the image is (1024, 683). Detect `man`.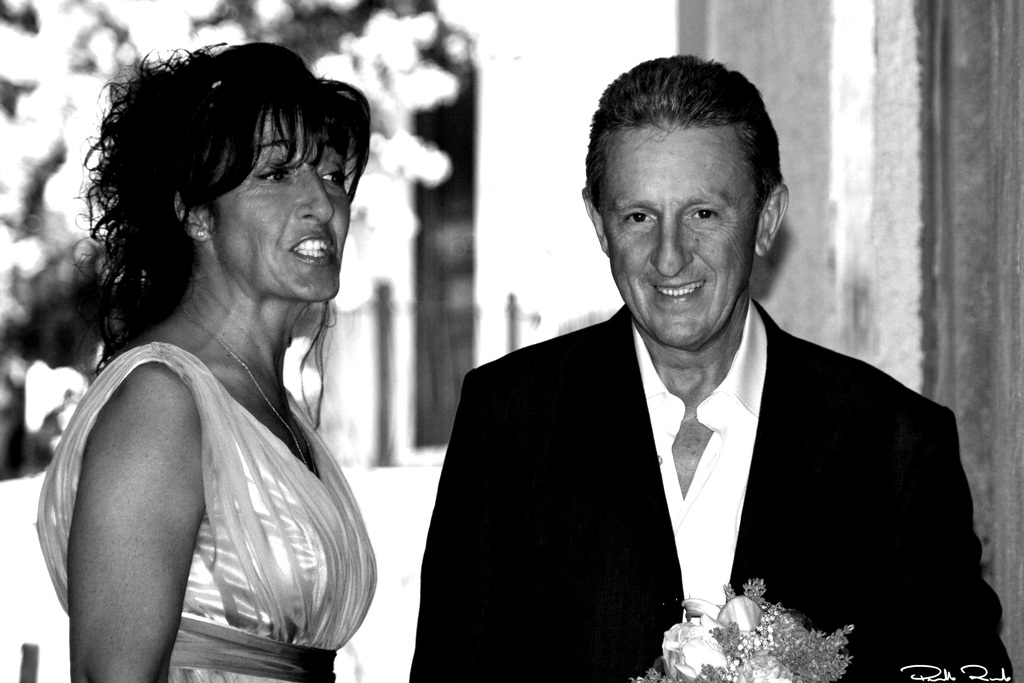
Detection: l=428, t=84, r=968, b=662.
